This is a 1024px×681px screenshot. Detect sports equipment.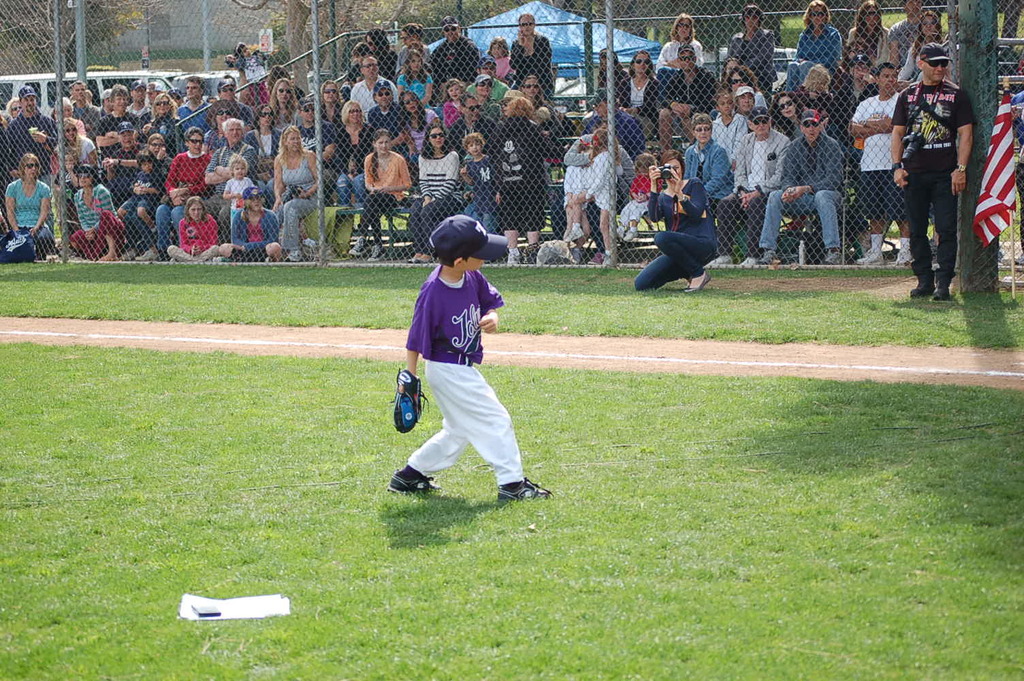
(x1=387, y1=372, x2=420, y2=428).
